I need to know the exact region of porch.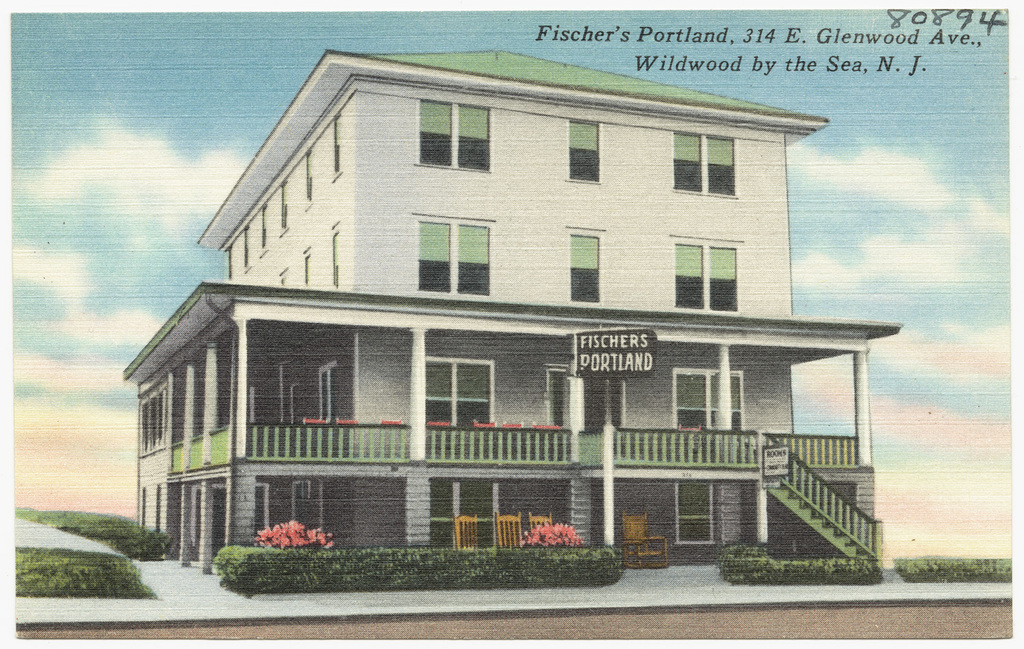
Region: [left=169, top=416, right=866, bottom=473].
